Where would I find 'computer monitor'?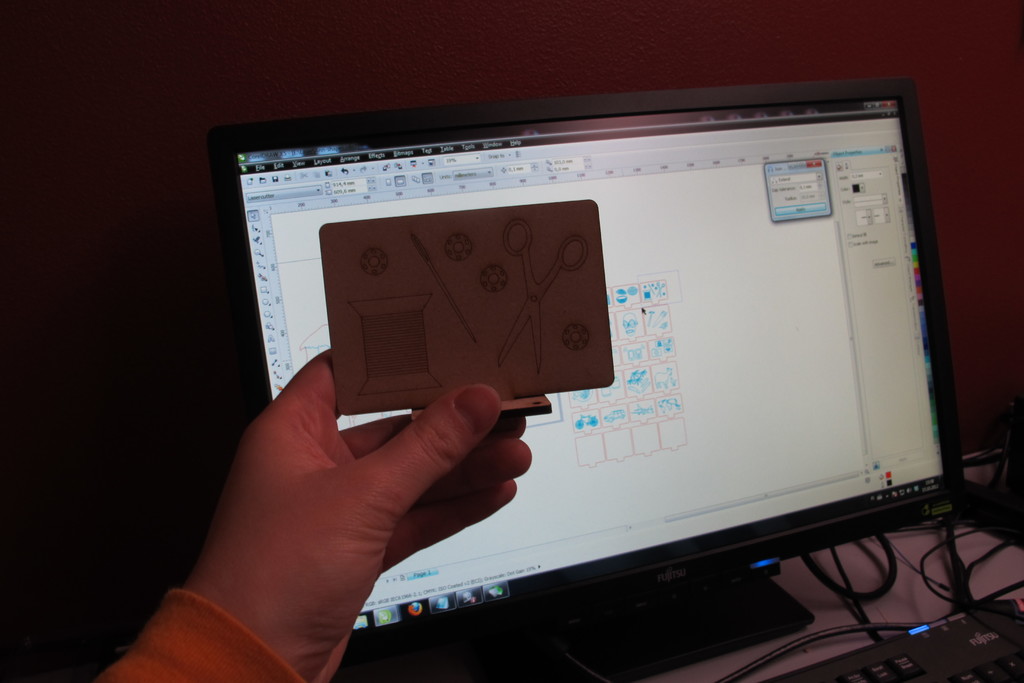
At {"x1": 234, "y1": 76, "x2": 967, "y2": 618}.
